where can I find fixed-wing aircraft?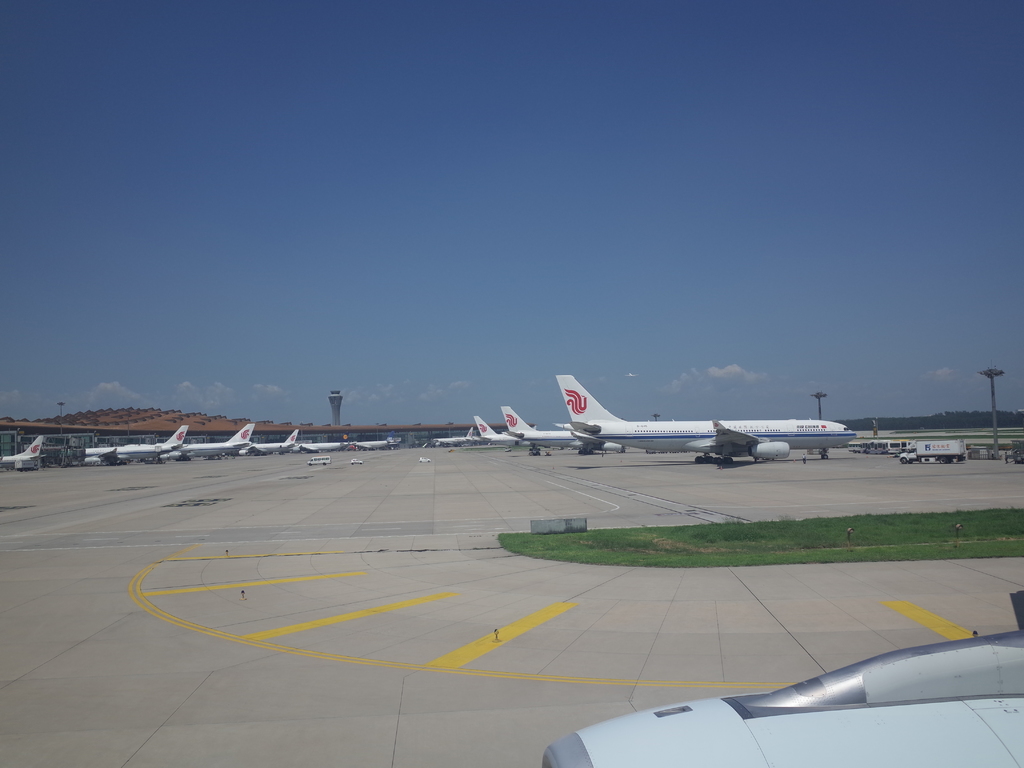
You can find it at [x1=527, y1=374, x2=867, y2=486].
